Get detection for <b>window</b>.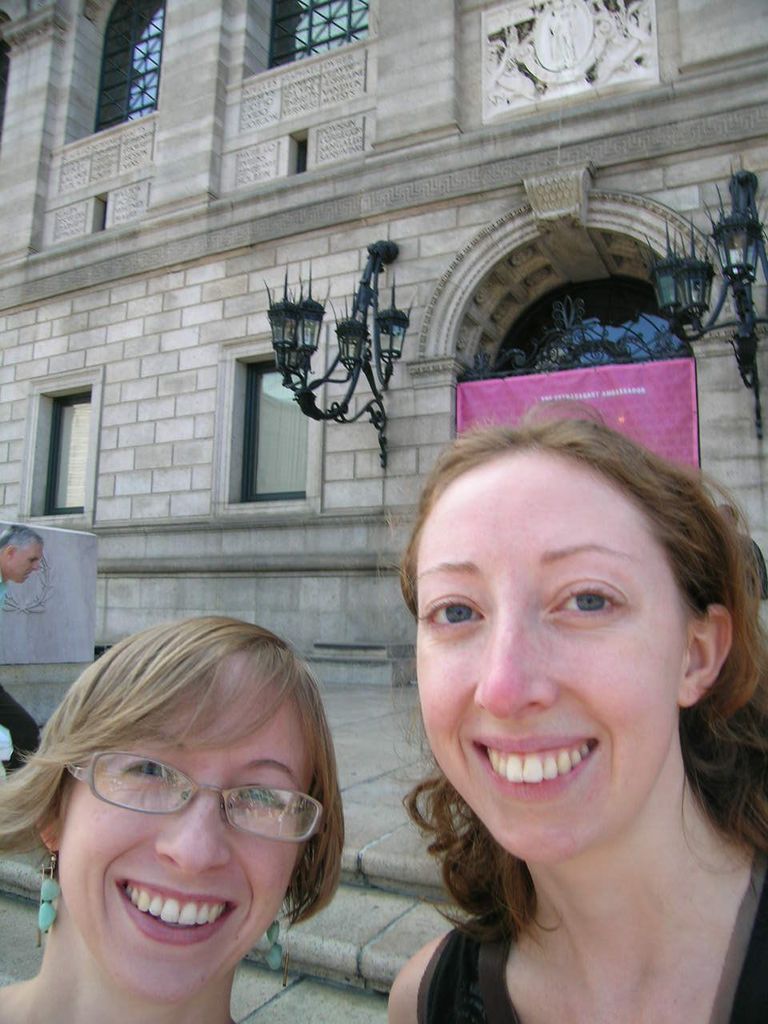
Detection: bbox=(242, 0, 381, 78).
